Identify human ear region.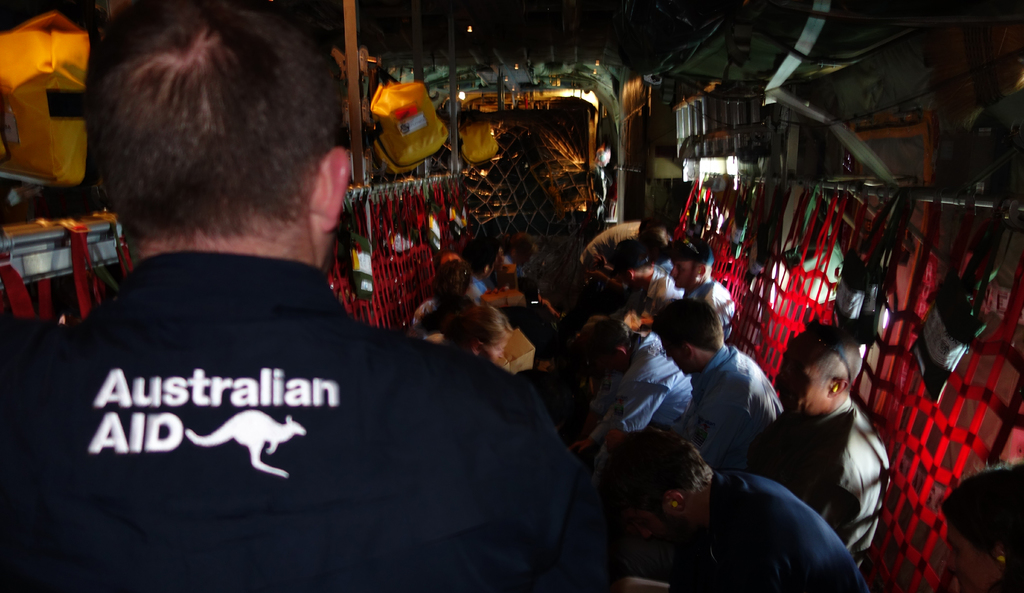
Region: box=[616, 346, 627, 359].
